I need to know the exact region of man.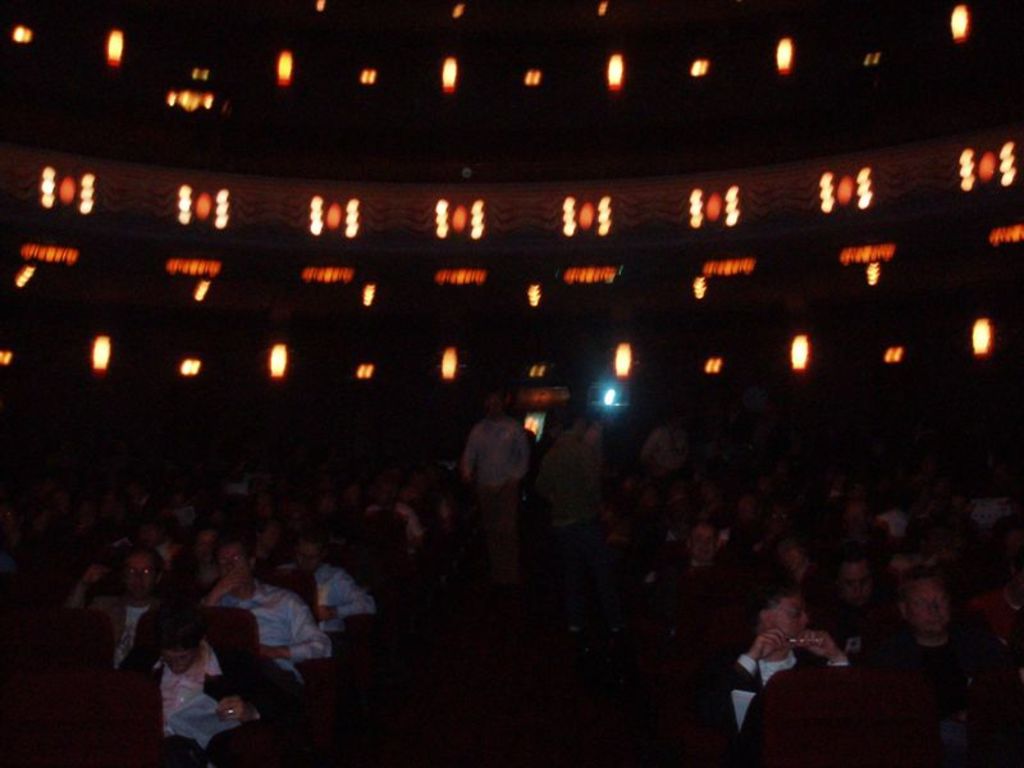
Region: (824,558,895,640).
